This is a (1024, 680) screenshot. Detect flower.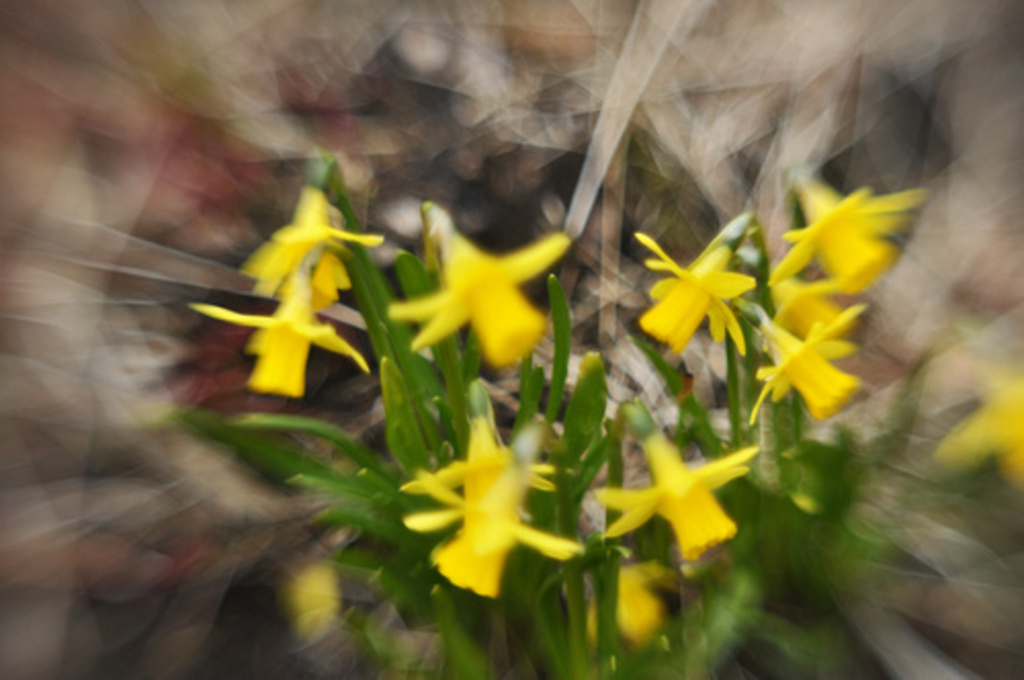
<box>436,401,571,604</box>.
